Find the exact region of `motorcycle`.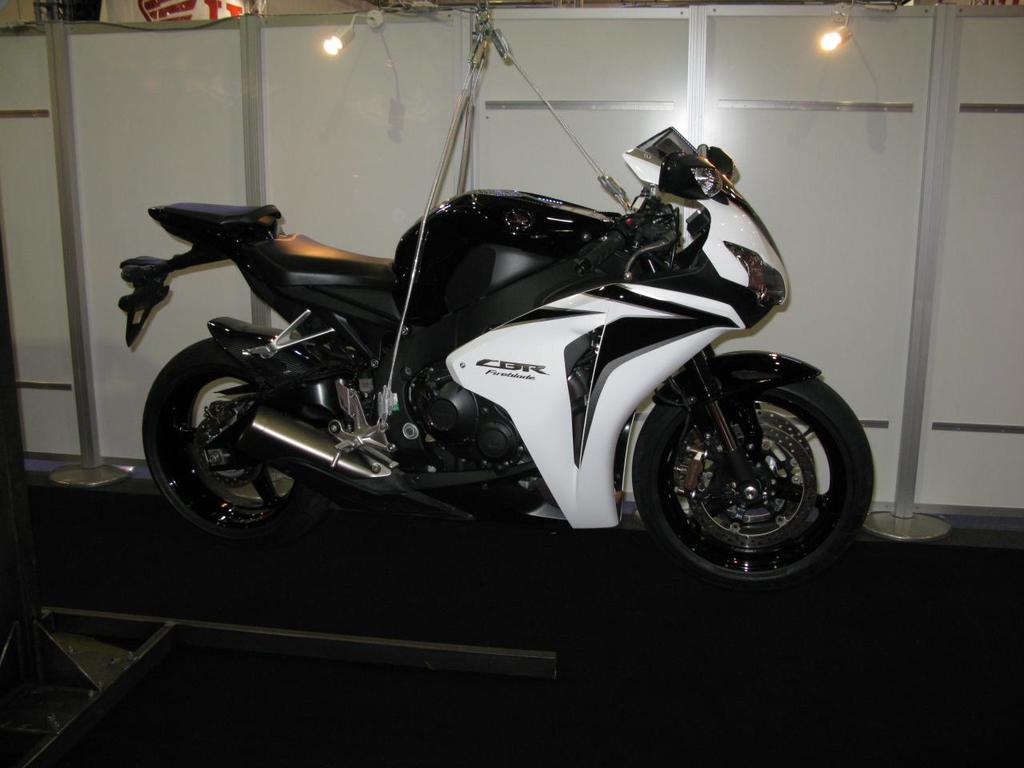
Exact region: 122 126 877 589.
